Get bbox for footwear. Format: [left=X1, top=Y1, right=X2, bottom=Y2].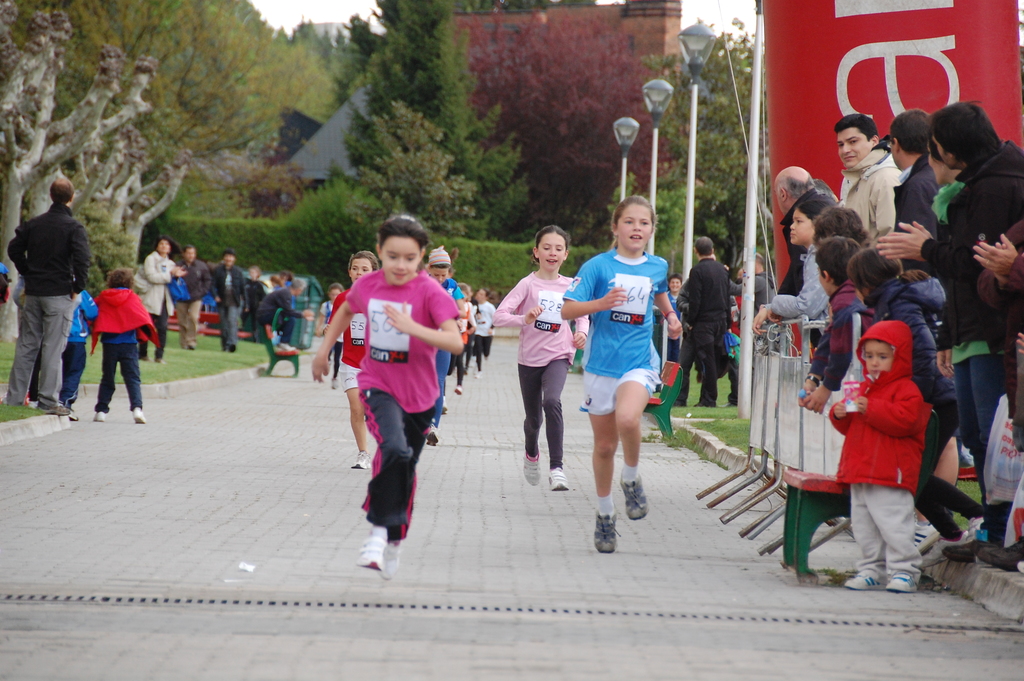
[left=154, top=356, right=168, bottom=364].
